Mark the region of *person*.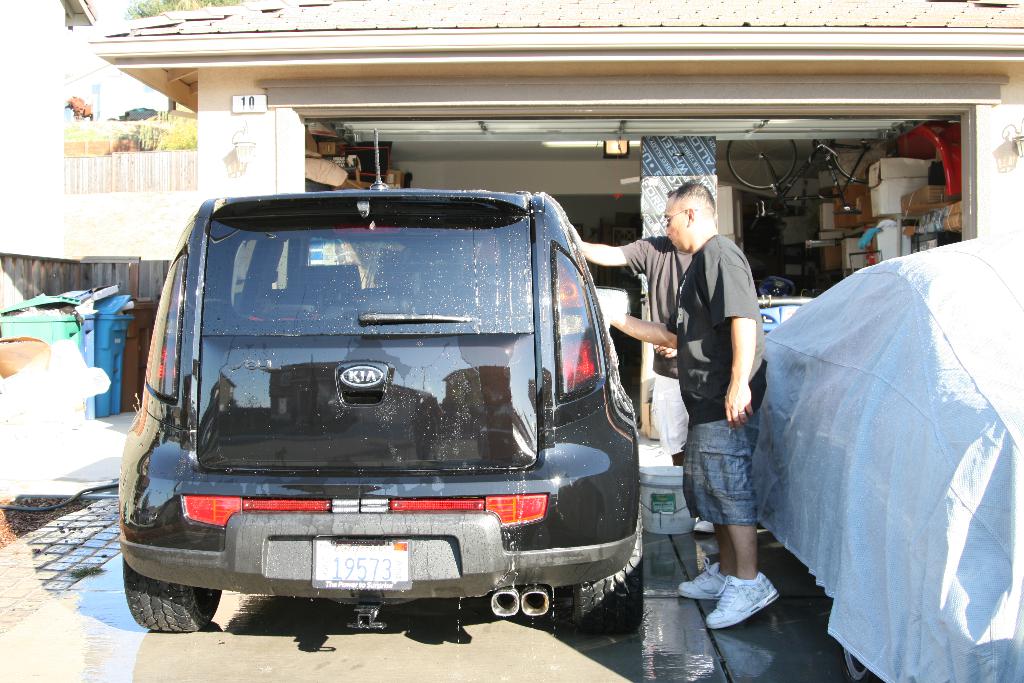
Region: (x1=583, y1=234, x2=716, y2=536).
